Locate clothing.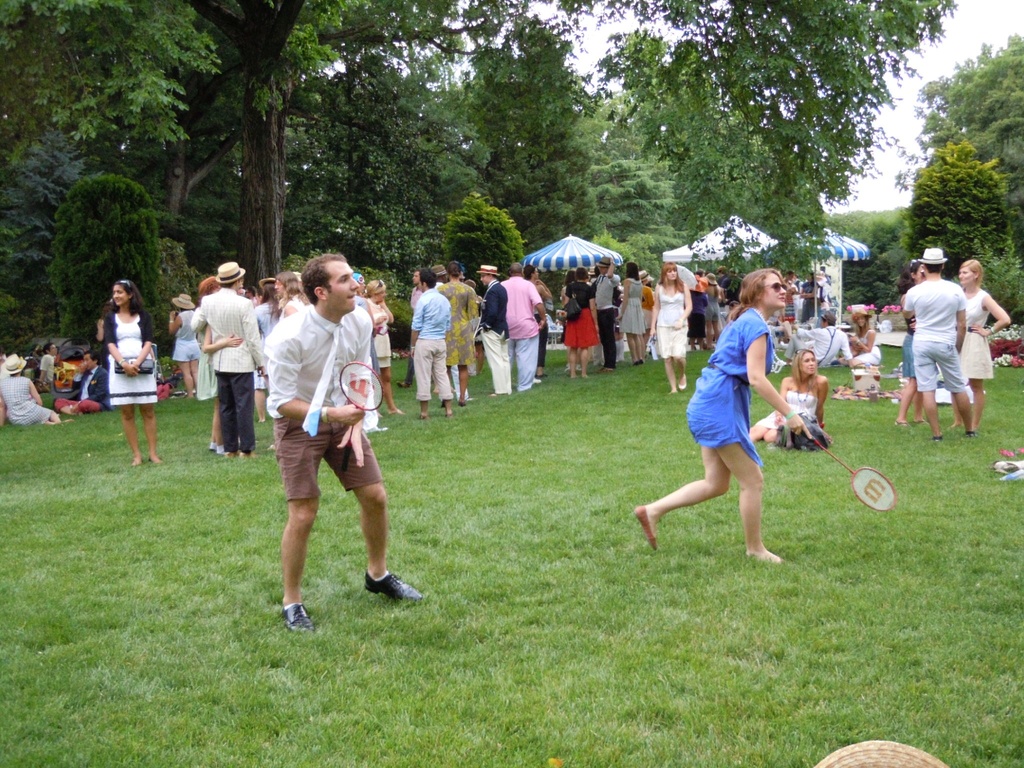
Bounding box: bbox(560, 274, 593, 351).
